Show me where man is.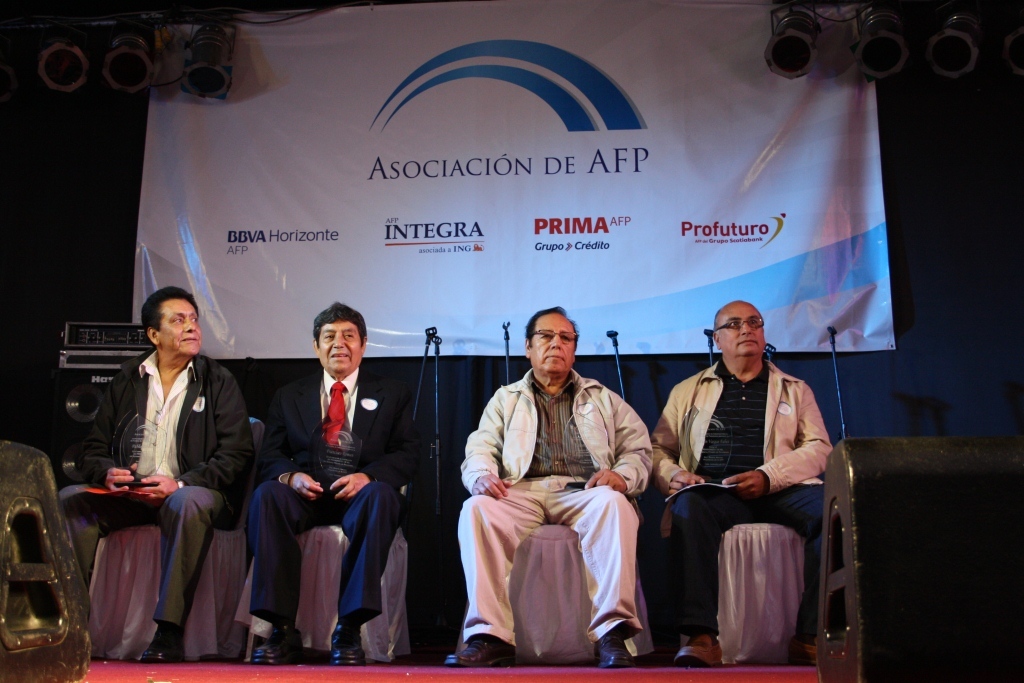
man is at [241,293,422,667].
